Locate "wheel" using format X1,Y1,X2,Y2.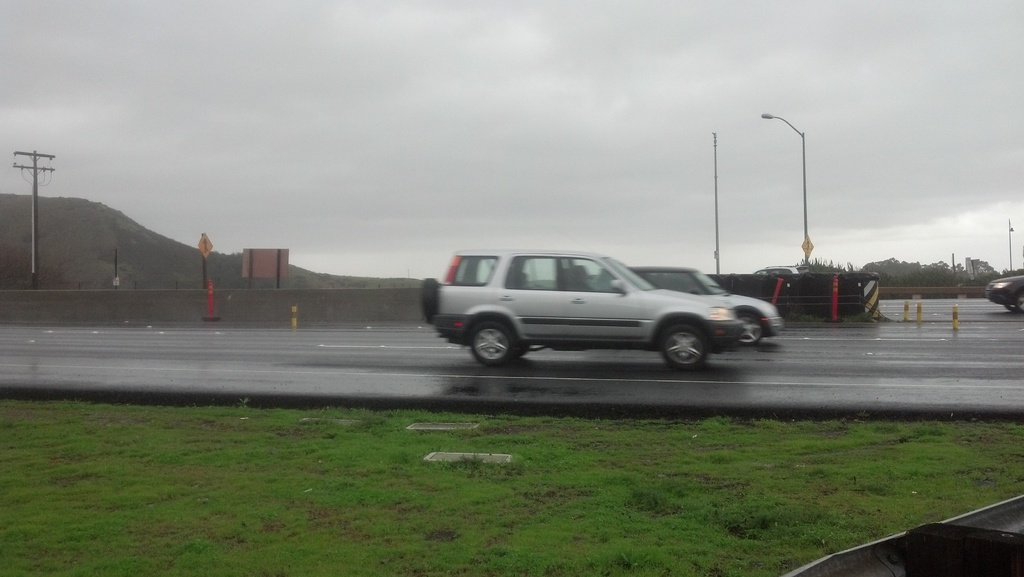
656,318,719,370.
